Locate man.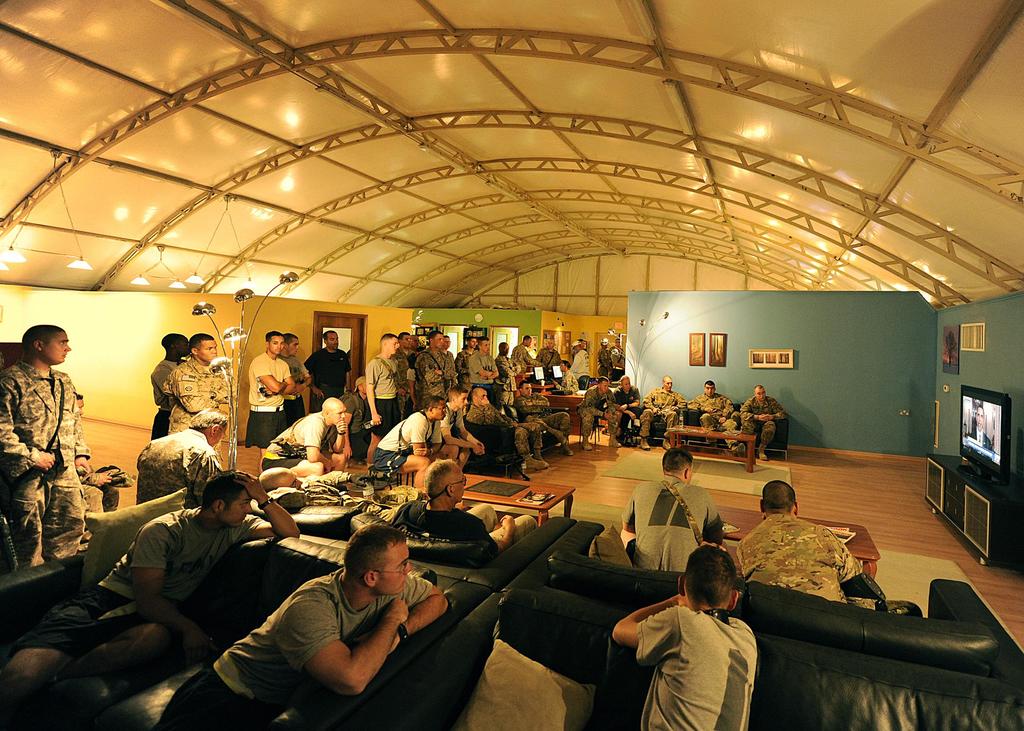
Bounding box: Rect(161, 331, 241, 466).
